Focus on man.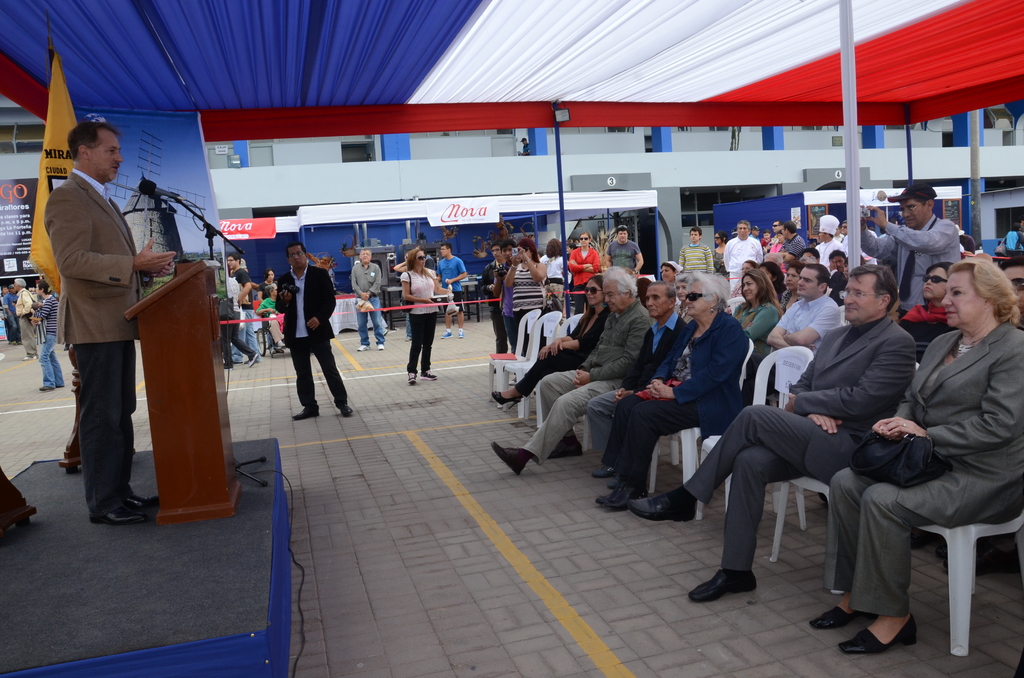
Focused at locate(680, 227, 710, 272).
